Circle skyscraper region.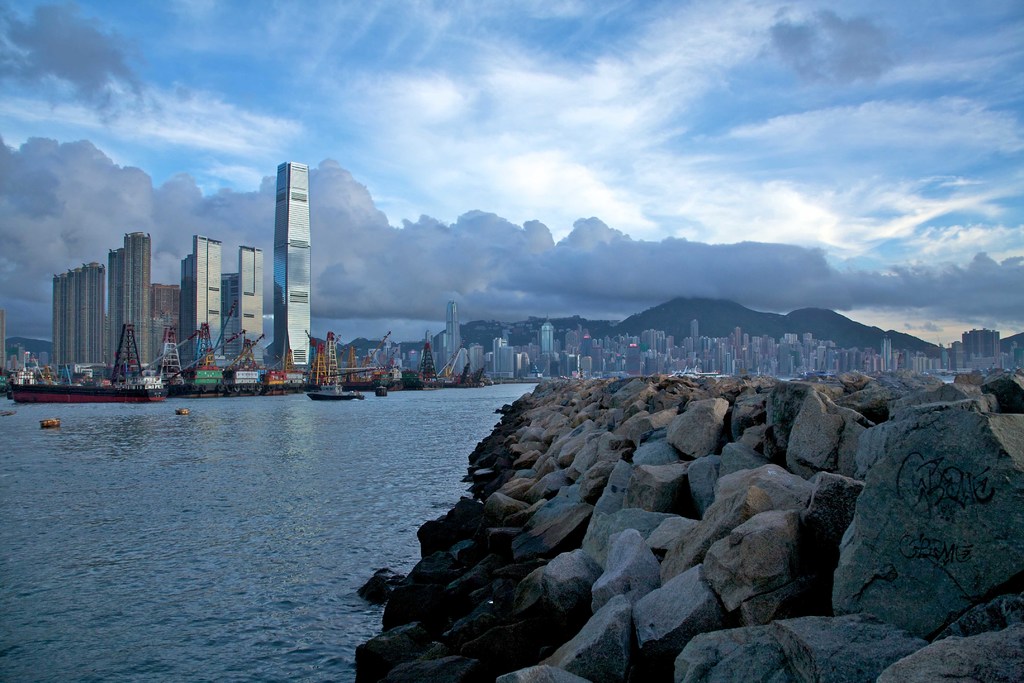
Region: BBox(569, 356, 586, 369).
